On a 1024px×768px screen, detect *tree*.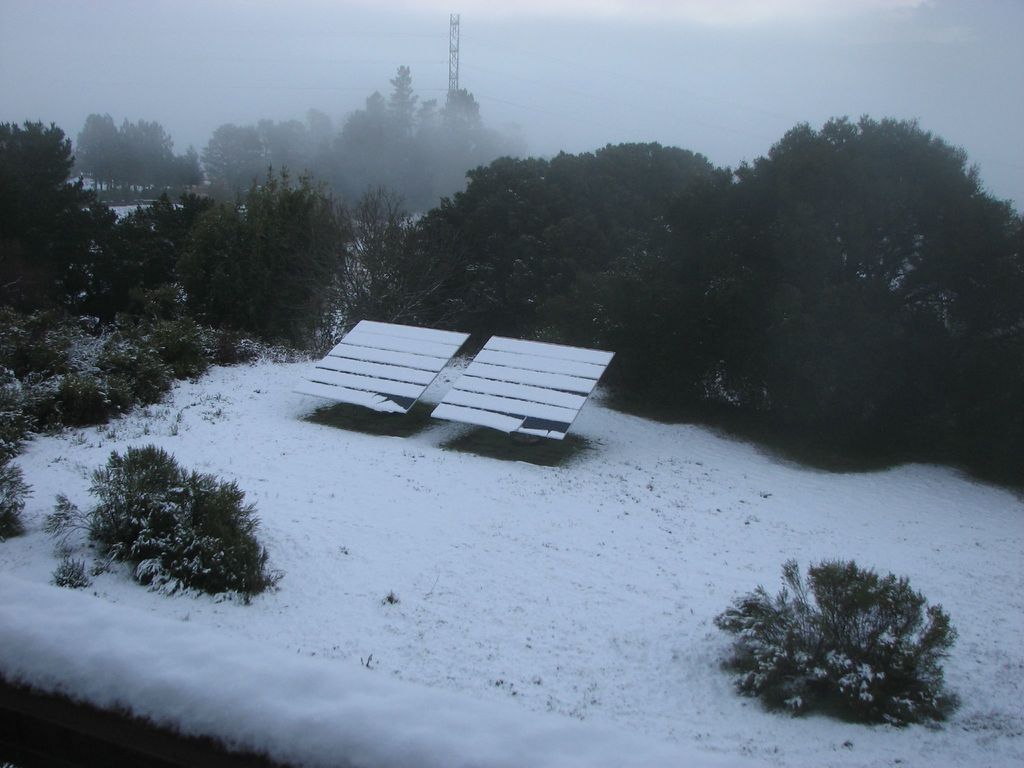
0:116:120:309.
